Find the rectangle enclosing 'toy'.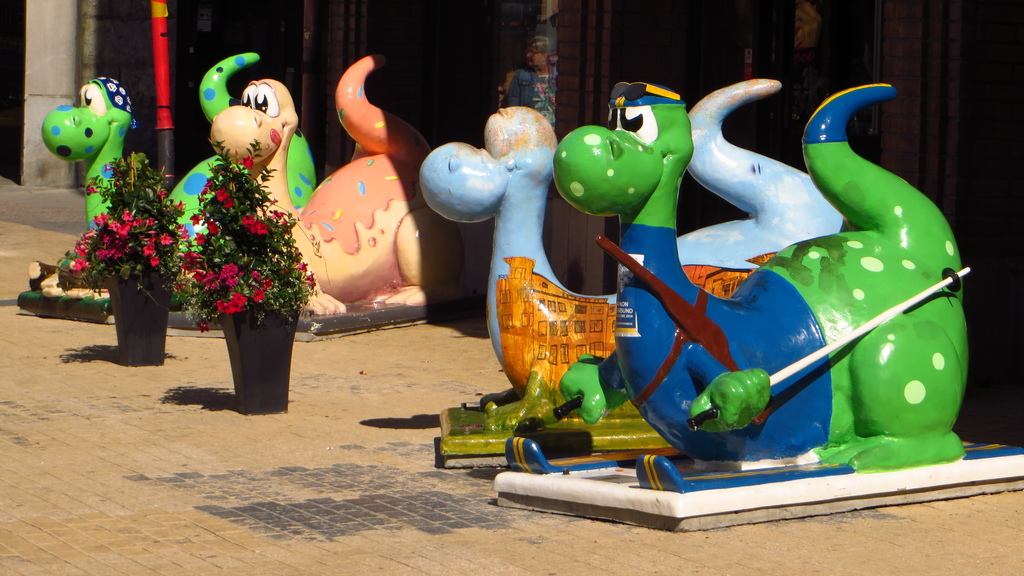
[x1=204, y1=51, x2=492, y2=326].
